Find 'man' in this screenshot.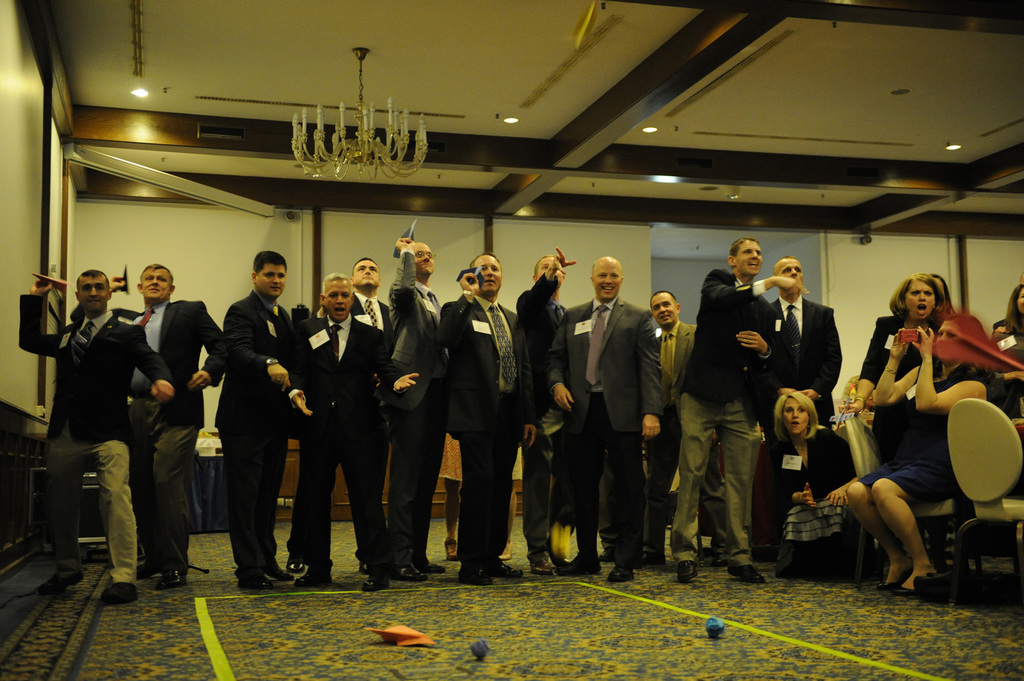
The bounding box for 'man' is 759:255:842:568.
